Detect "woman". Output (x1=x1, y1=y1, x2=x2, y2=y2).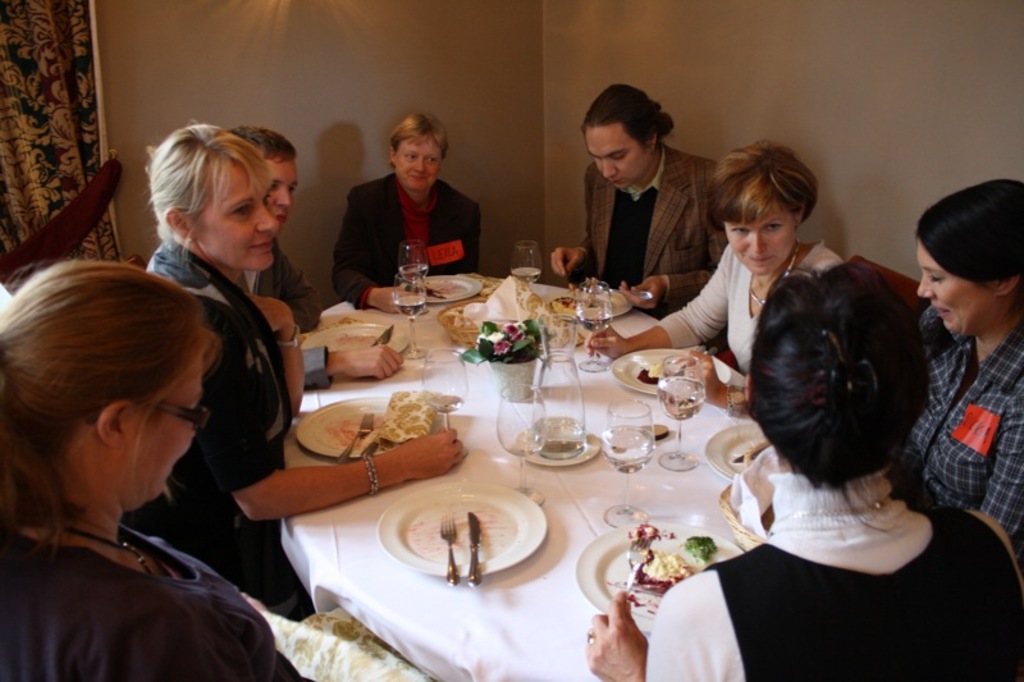
(x1=579, y1=136, x2=859, y2=411).
